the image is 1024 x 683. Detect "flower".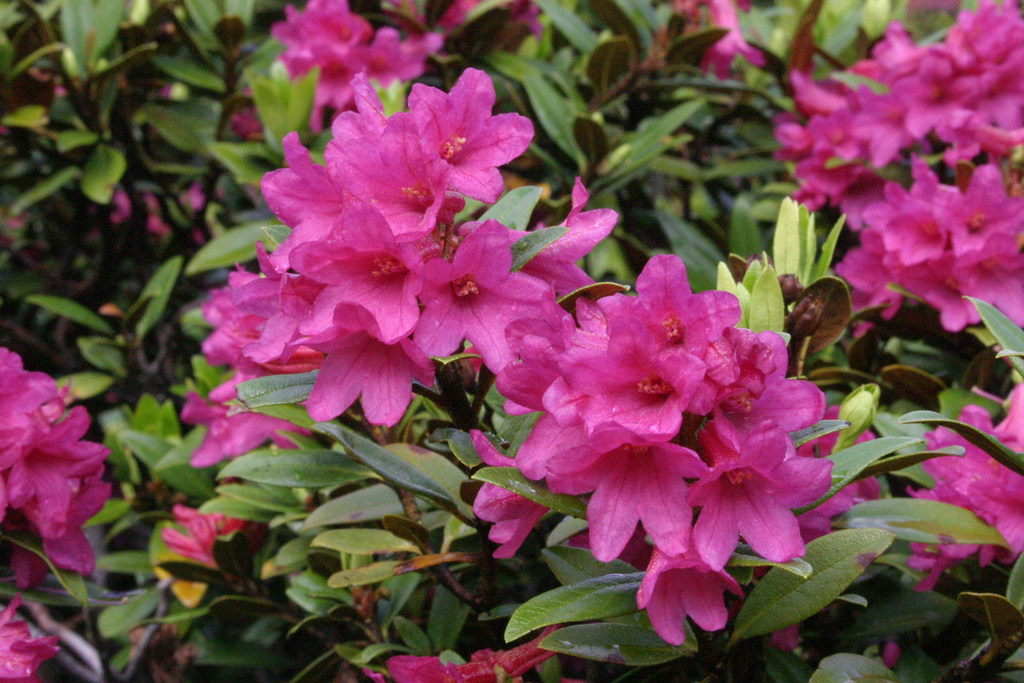
Detection: [6,402,99,527].
